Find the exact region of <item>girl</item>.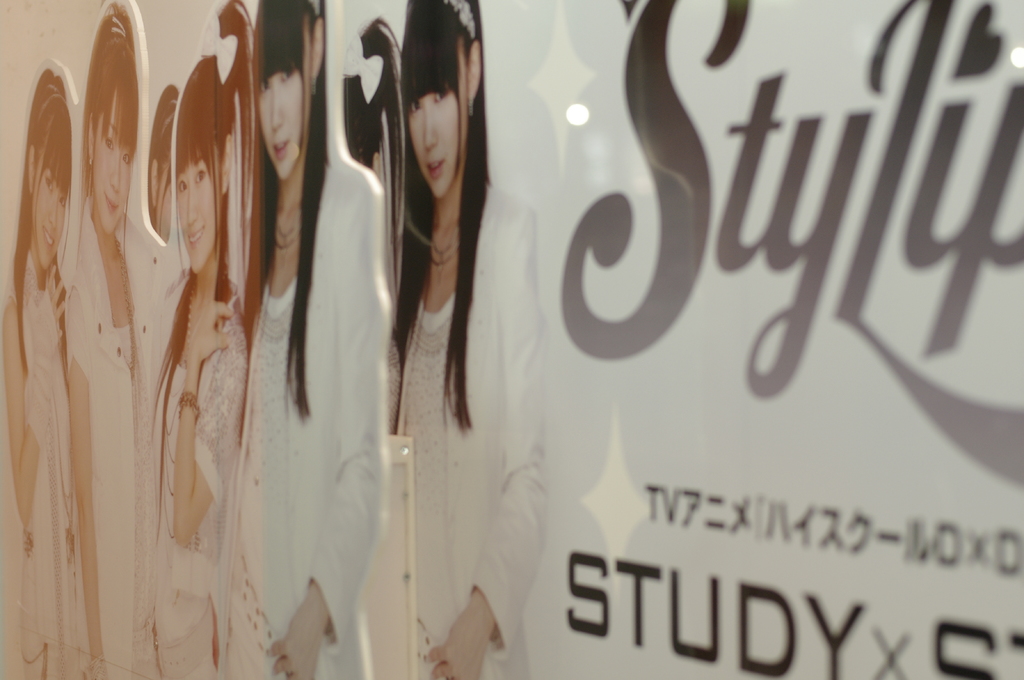
Exact region: <bbox>2, 59, 88, 679</bbox>.
